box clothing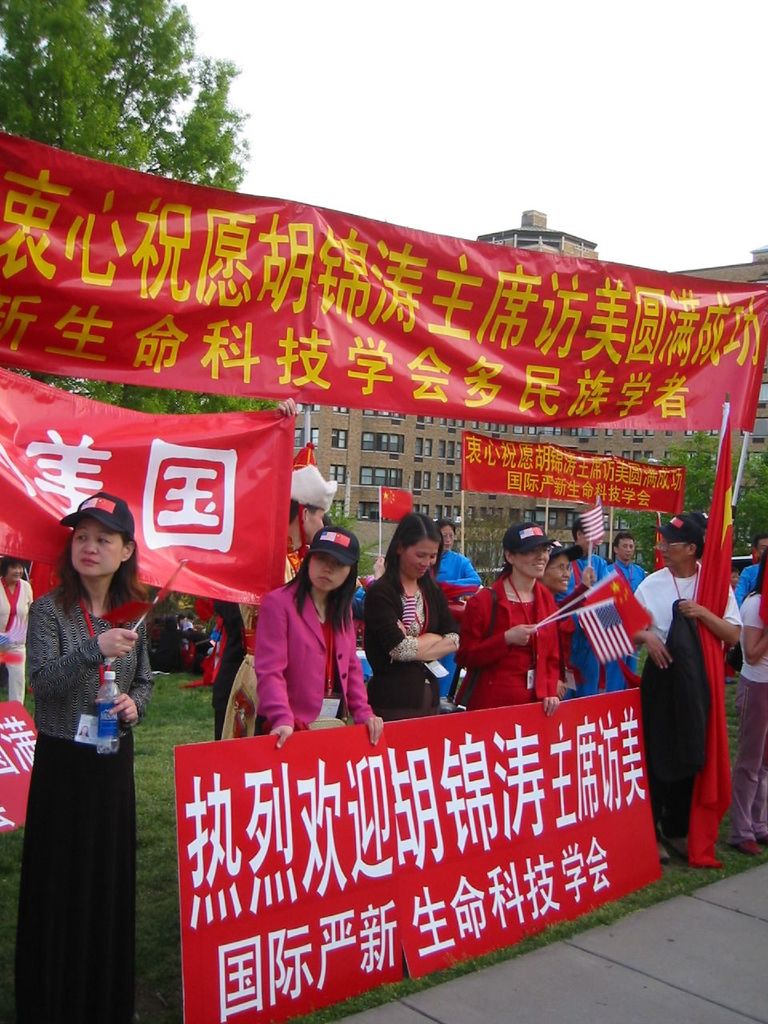
(736,550,767,618)
